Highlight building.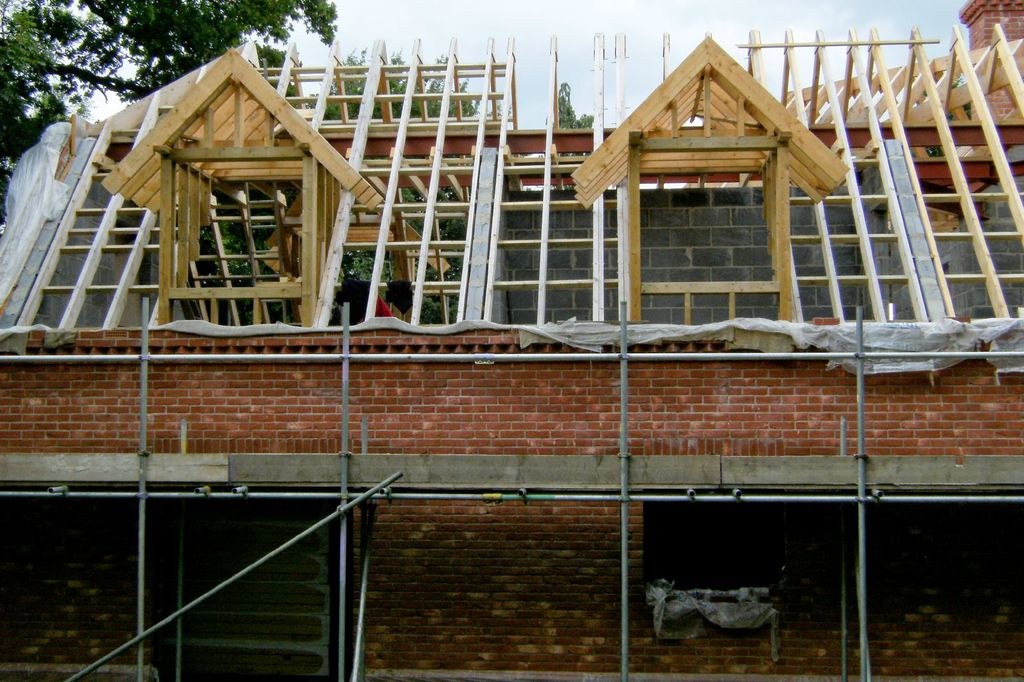
Highlighted region: rect(0, 0, 1023, 681).
